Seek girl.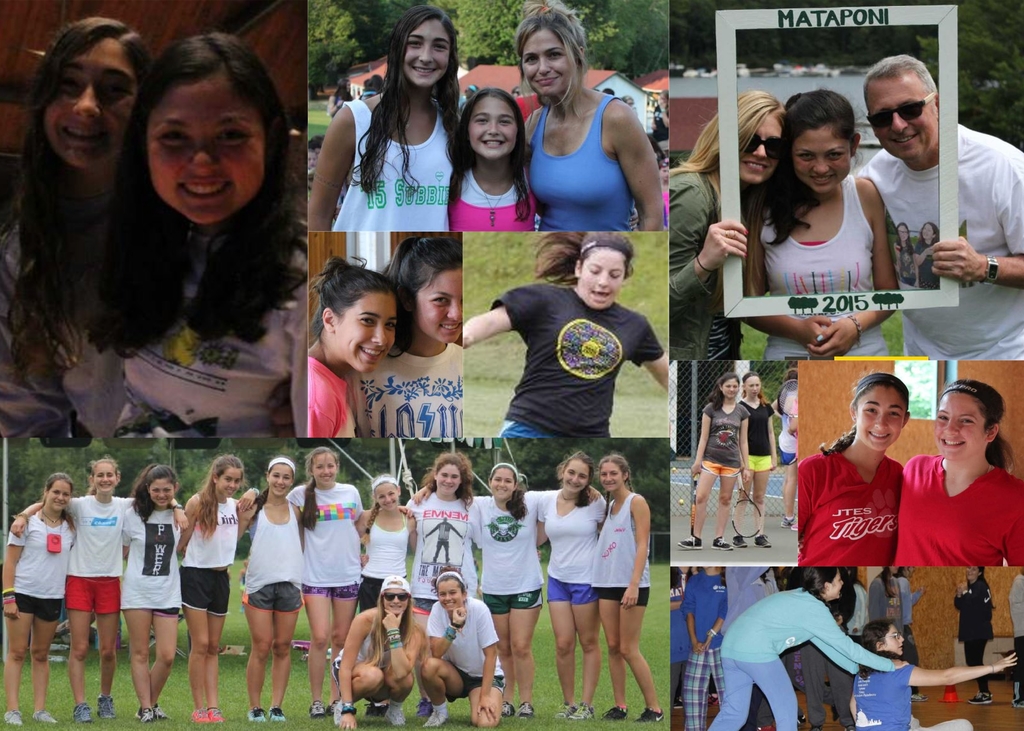
{"x1": 738, "y1": 366, "x2": 776, "y2": 549}.
